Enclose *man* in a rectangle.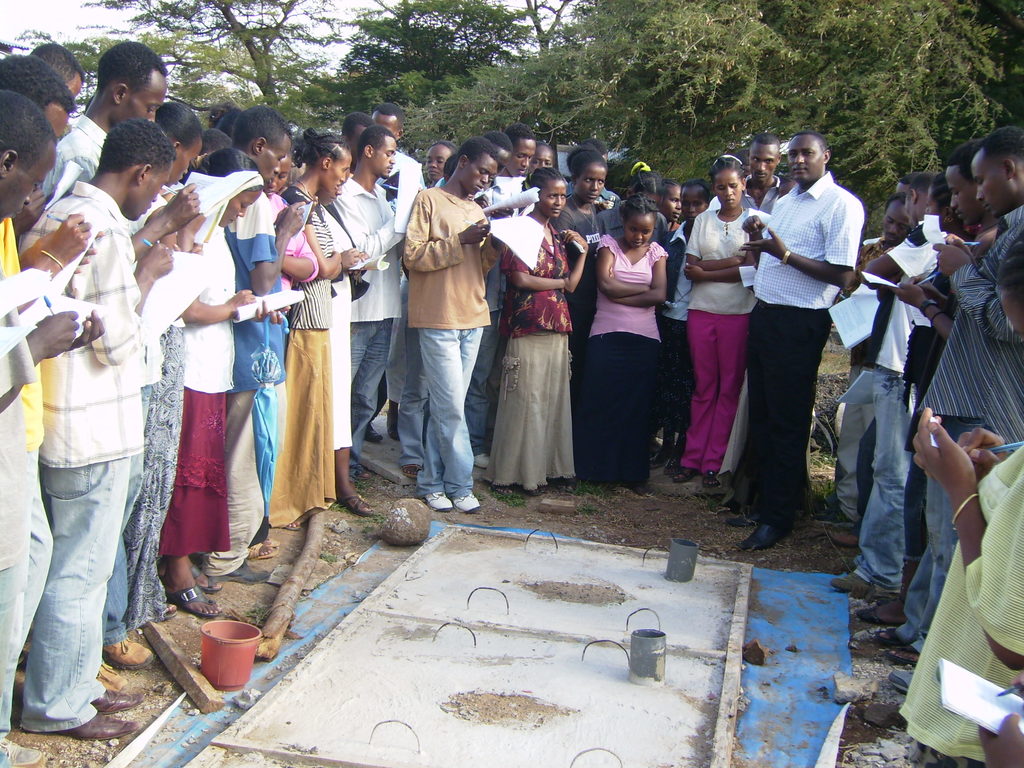
rect(334, 127, 419, 471).
